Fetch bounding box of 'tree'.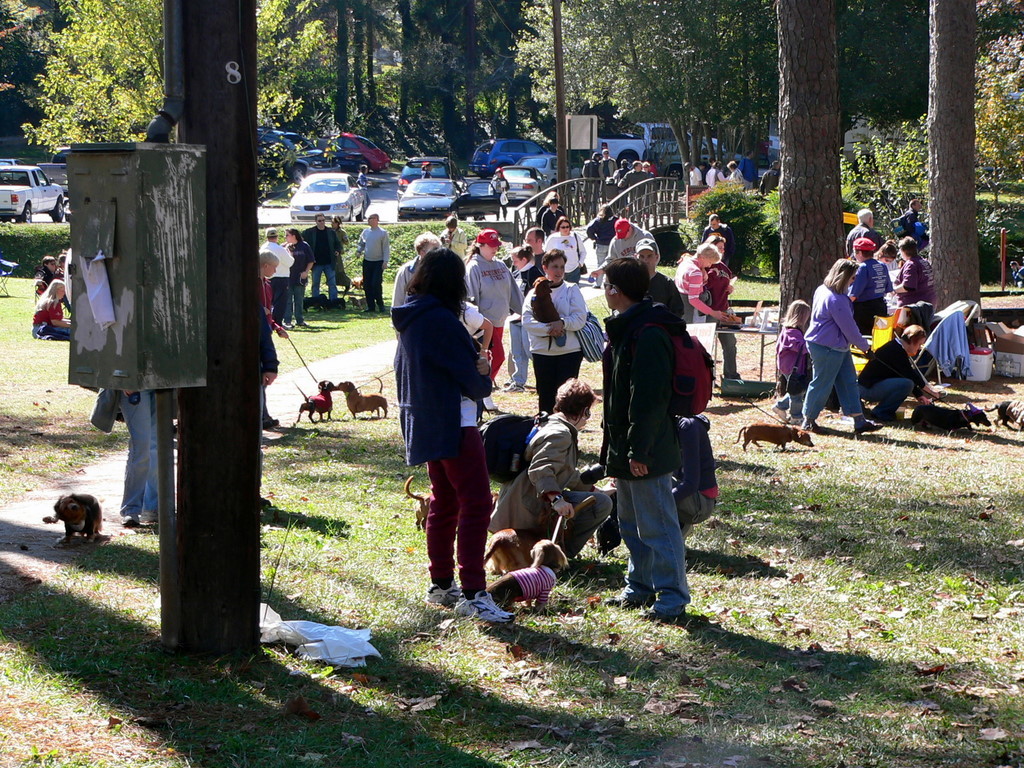
Bbox: detection(10, 21, 197, 156).
